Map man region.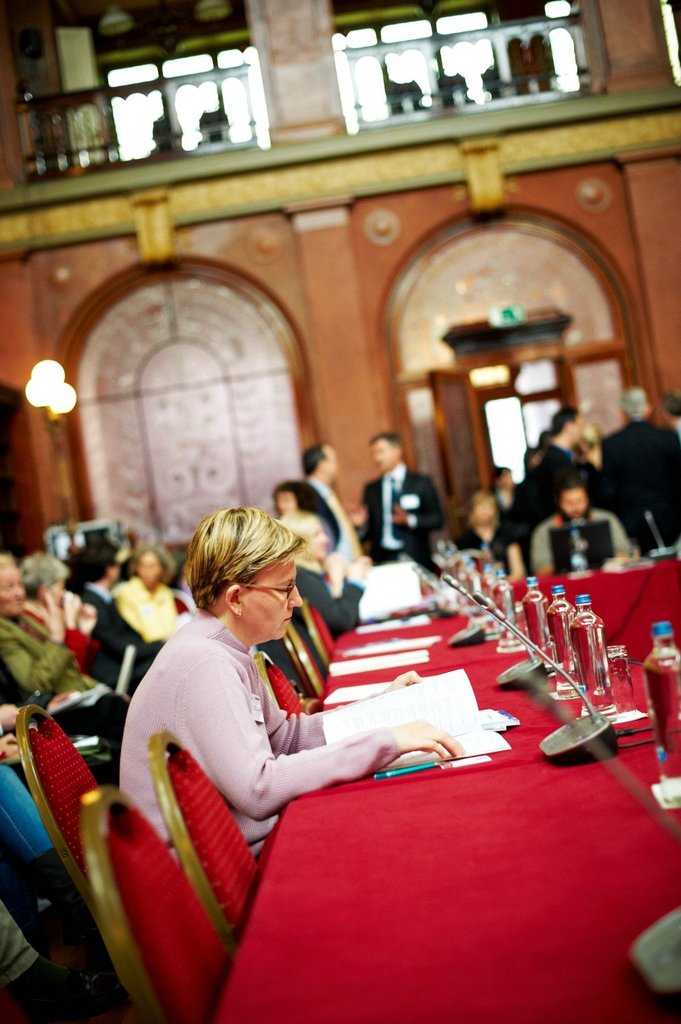
Mapped to (left=74, top=542, right=168, bottom=701).
